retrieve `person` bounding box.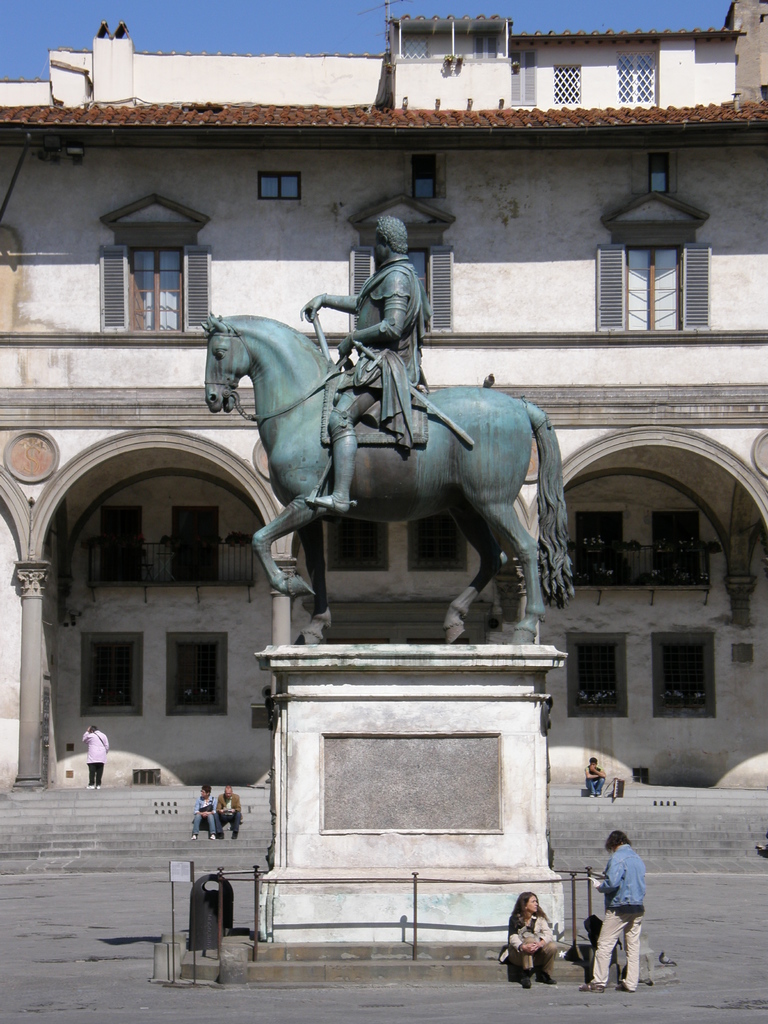
Bounding box: select_region(220, 785, 244, 841).
